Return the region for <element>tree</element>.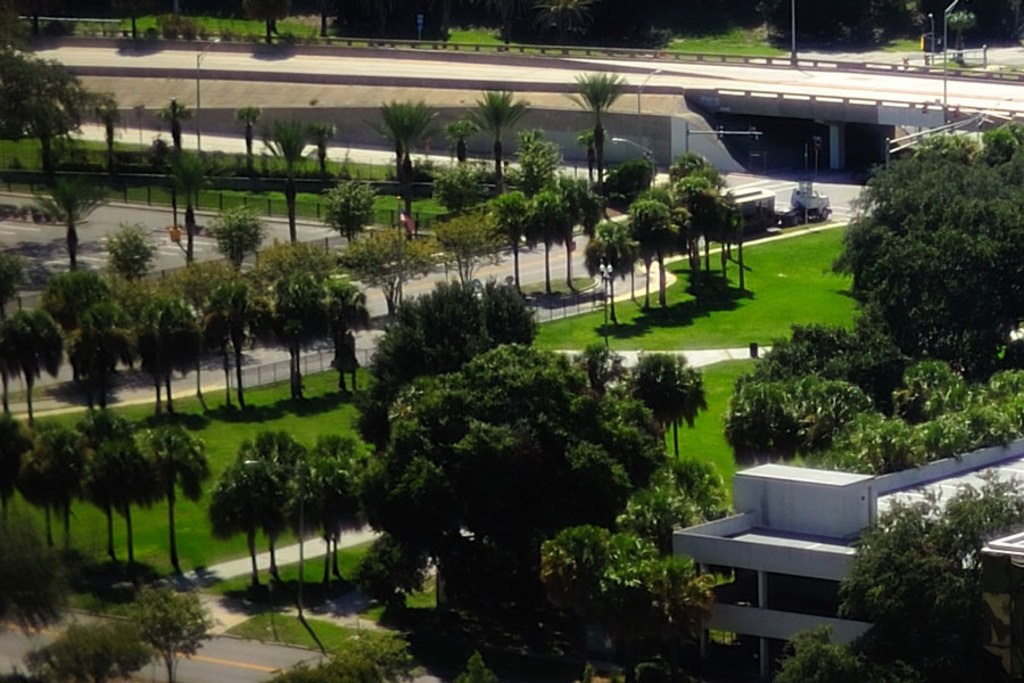
left=539, top=521, right=722, bottom=682.
